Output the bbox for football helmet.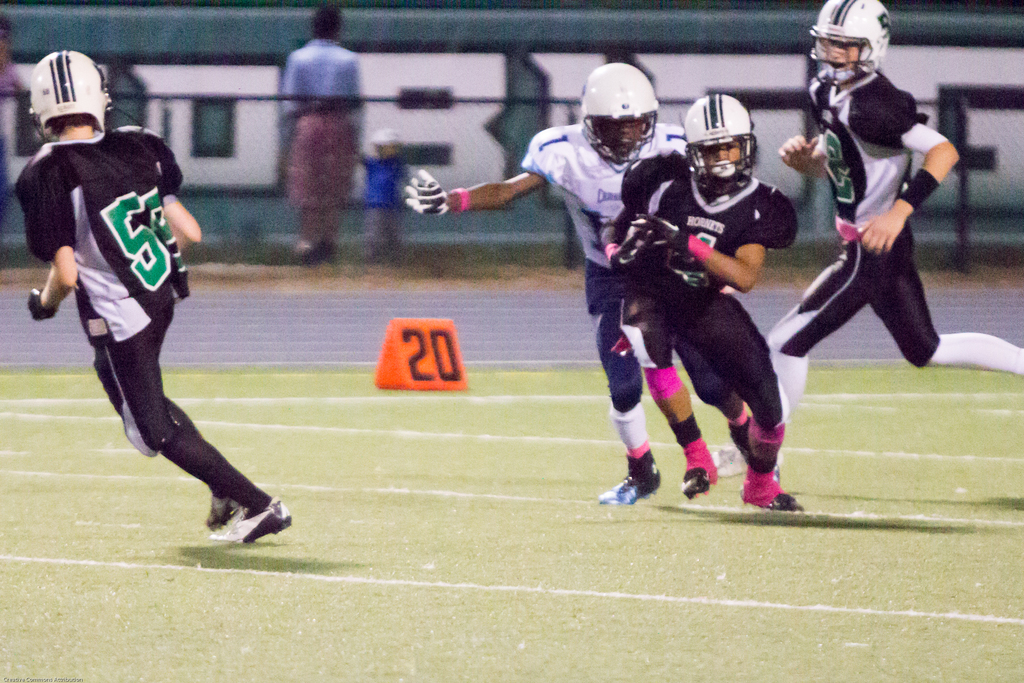
(x1=819, y1=0, x2=902, y2=99).
